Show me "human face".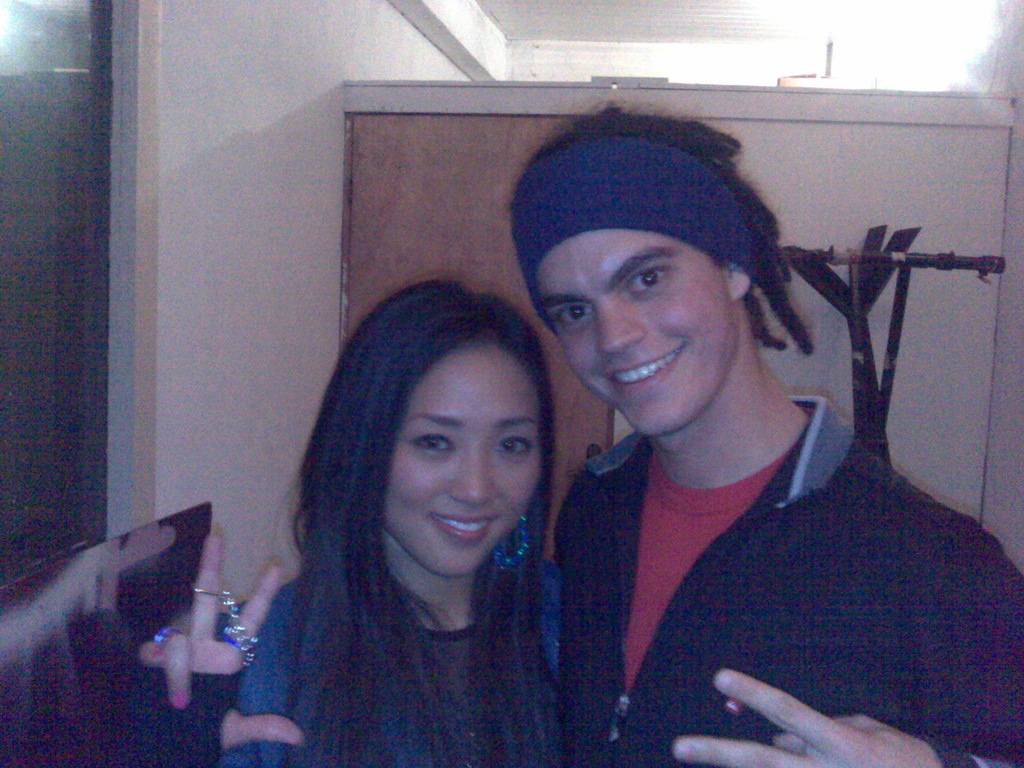
"human face" is here: locate(540, 232, 740, 434).
